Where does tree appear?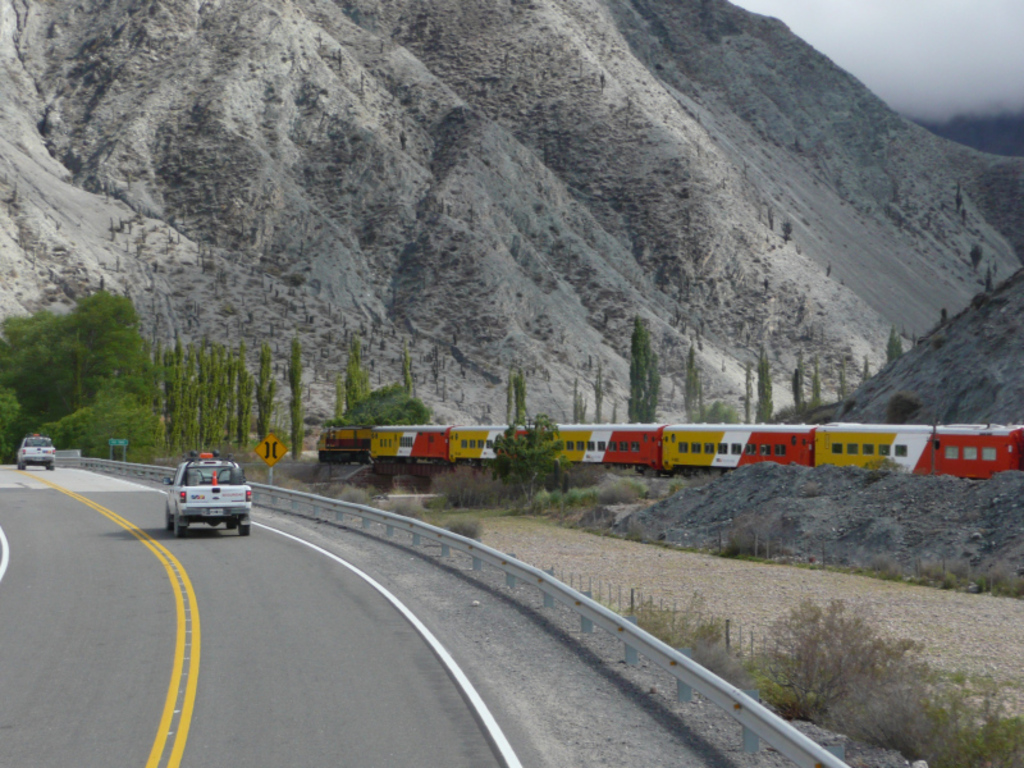
Appears at 686/339/716/428.
